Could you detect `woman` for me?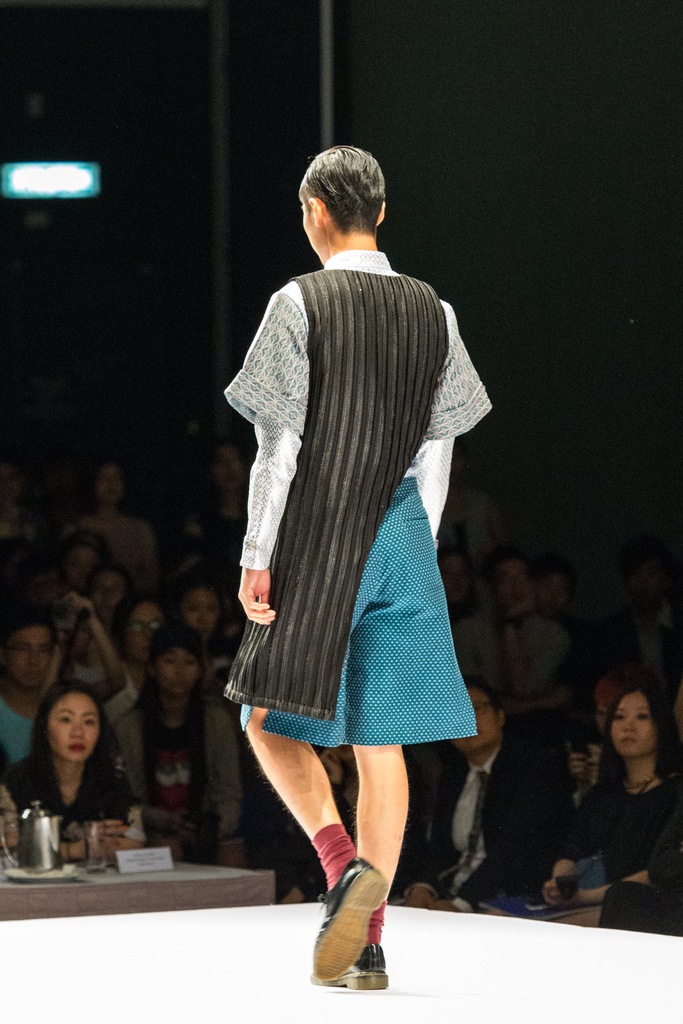
Detection result: BBox(527, 679, 682, 934).
